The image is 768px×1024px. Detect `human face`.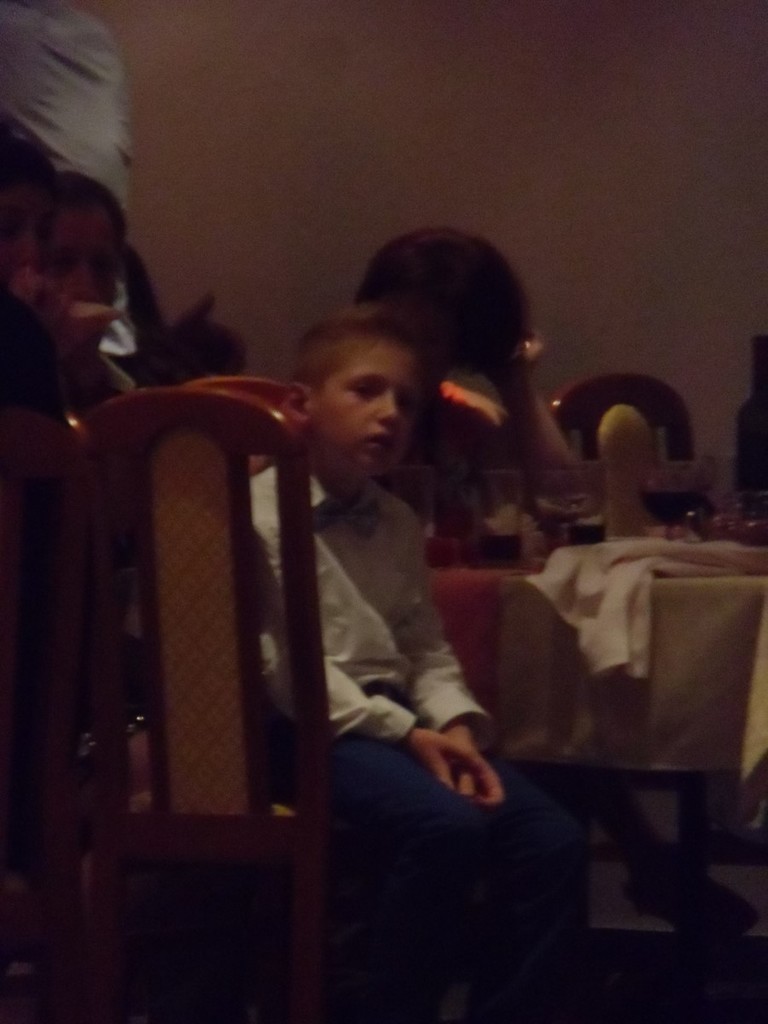
Detection: 44/205/119/352.
